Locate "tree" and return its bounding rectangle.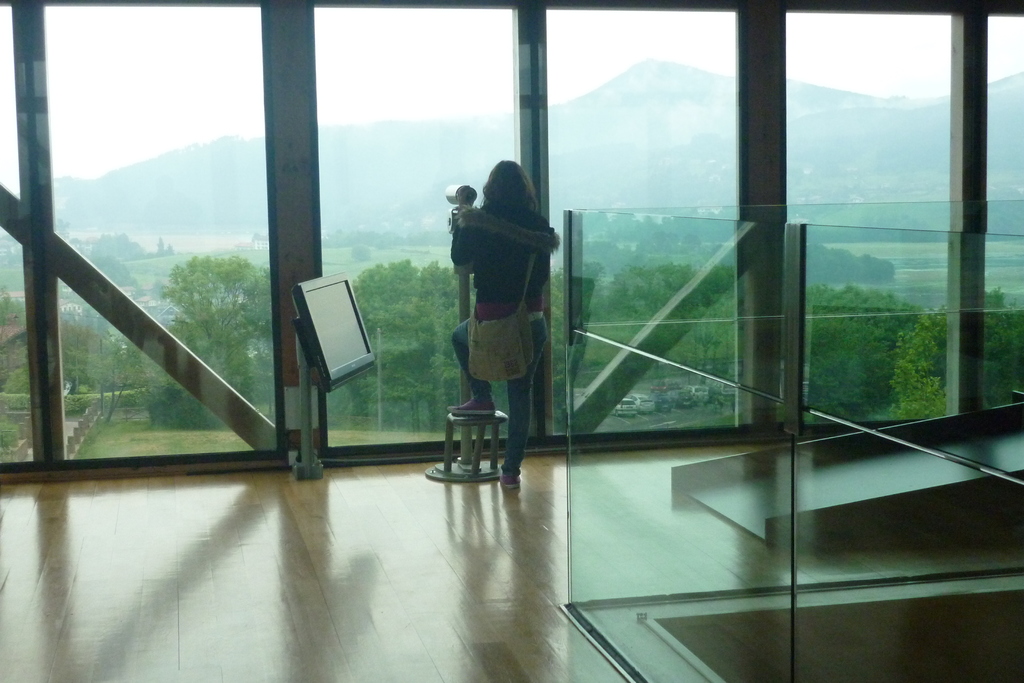
box(356, 241, 470, 421).
